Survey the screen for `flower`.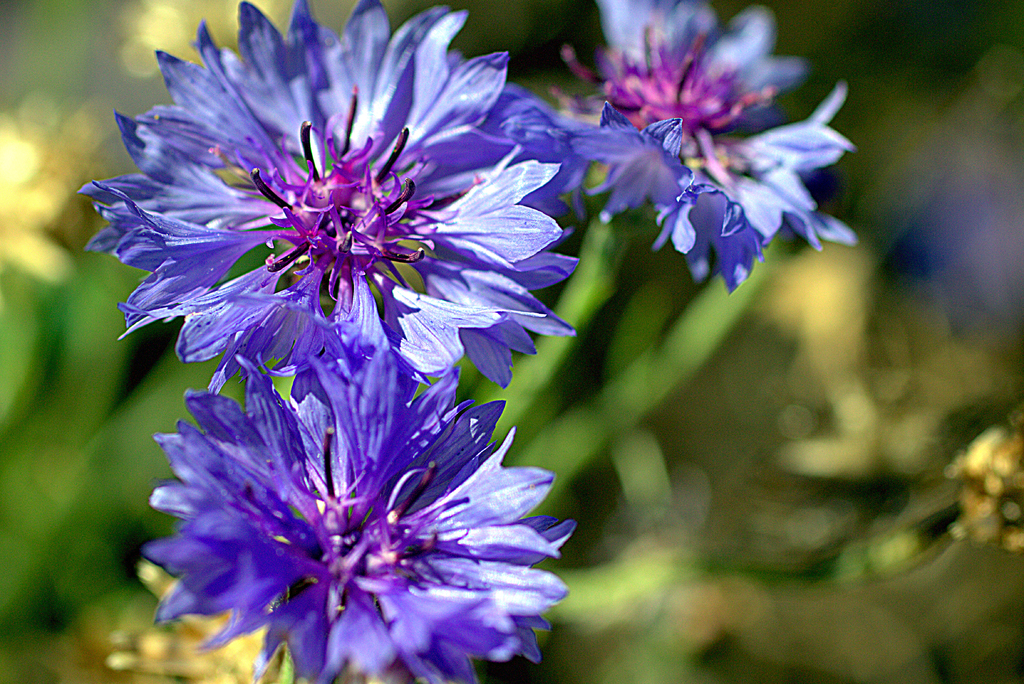
Survey found: x1=74 y1=0 x2=582 y2=386.
